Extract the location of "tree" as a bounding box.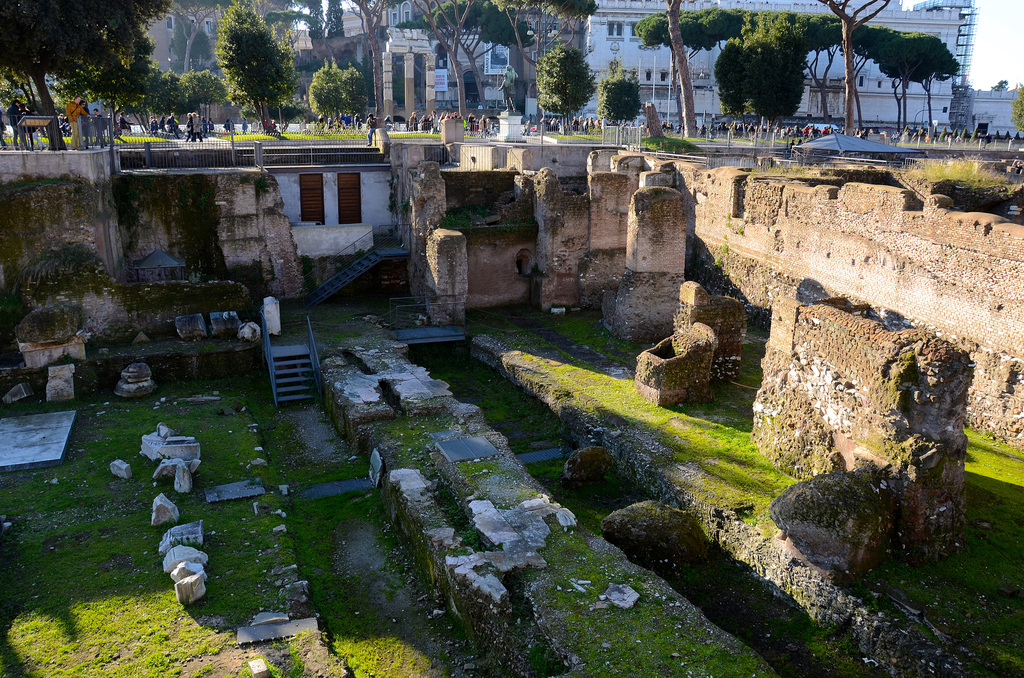
bbox=[300, 0, 341, 67].
